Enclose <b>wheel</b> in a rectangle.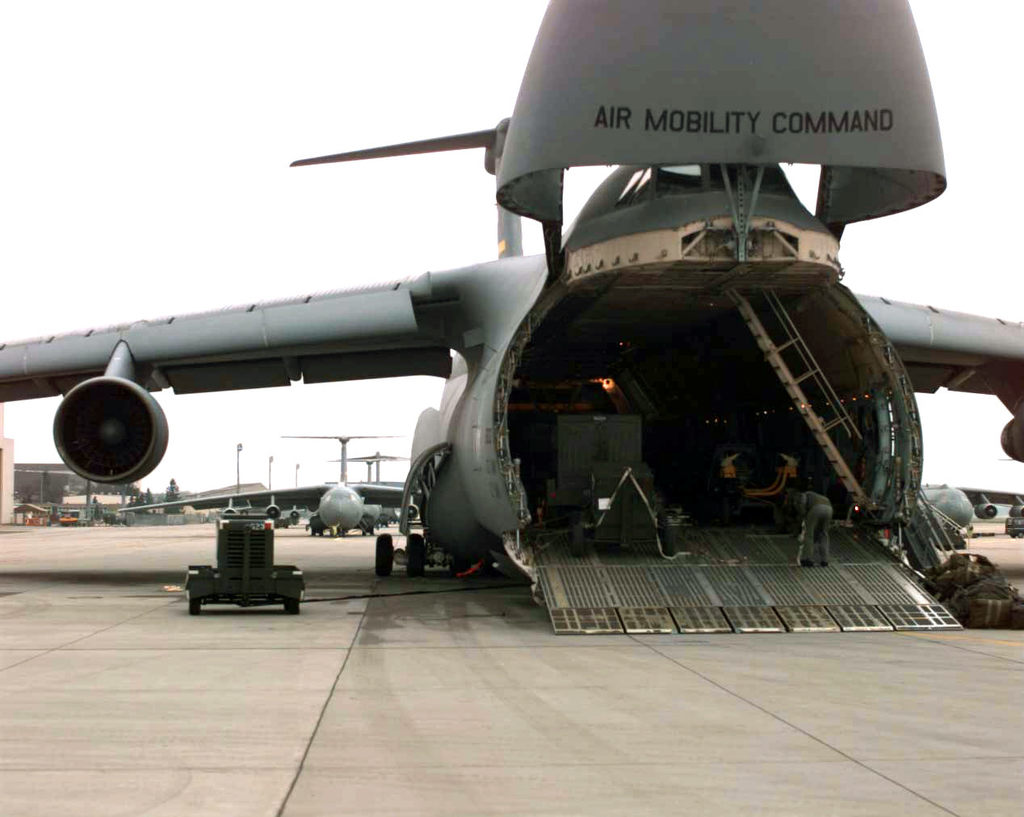
[x1=322, y1=524, x2=326, y2=534].
